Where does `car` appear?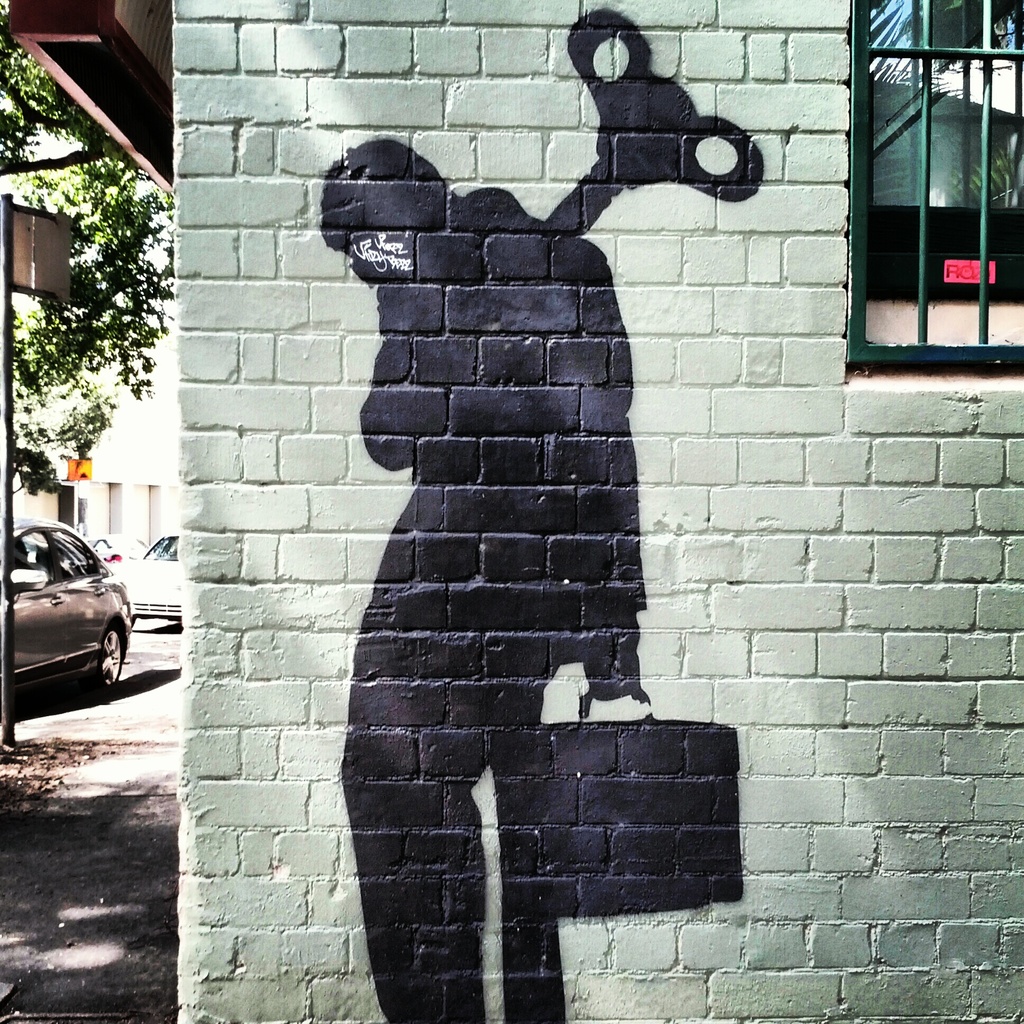
Appears at crop(111, 532, 180, 630).
